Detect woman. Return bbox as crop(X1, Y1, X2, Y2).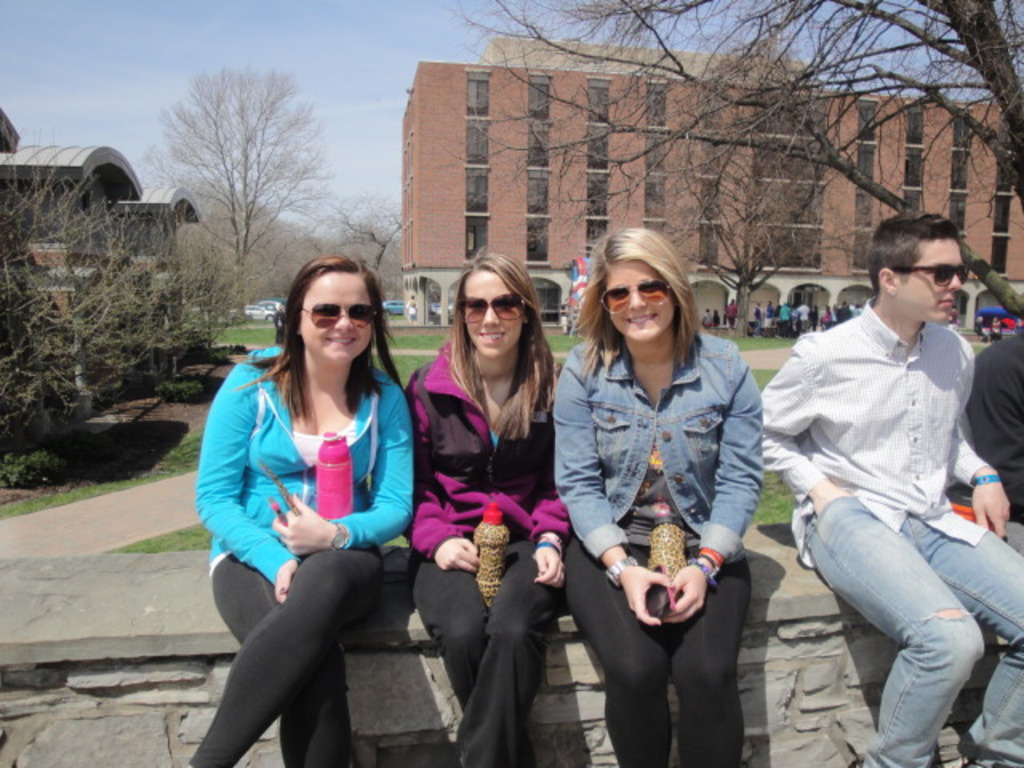
crop(552, 221, 763, 766).
